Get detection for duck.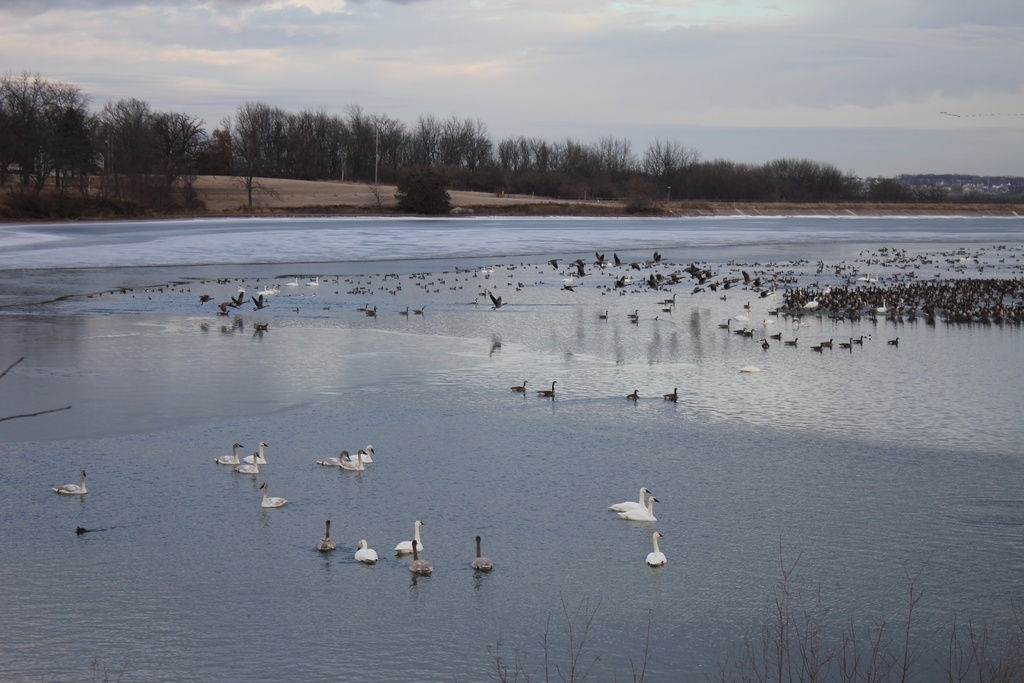
Detection: region(320, 523, 335, 552).
